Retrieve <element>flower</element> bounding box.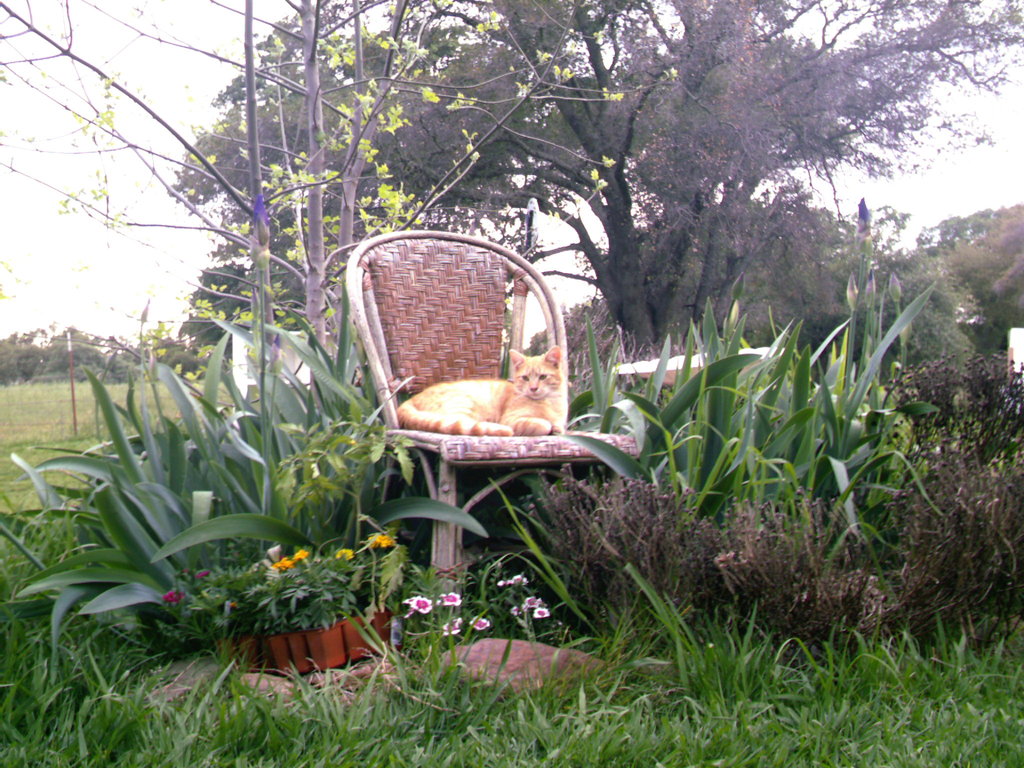
Bounding box: Rect(439, 589, 465, 604).
